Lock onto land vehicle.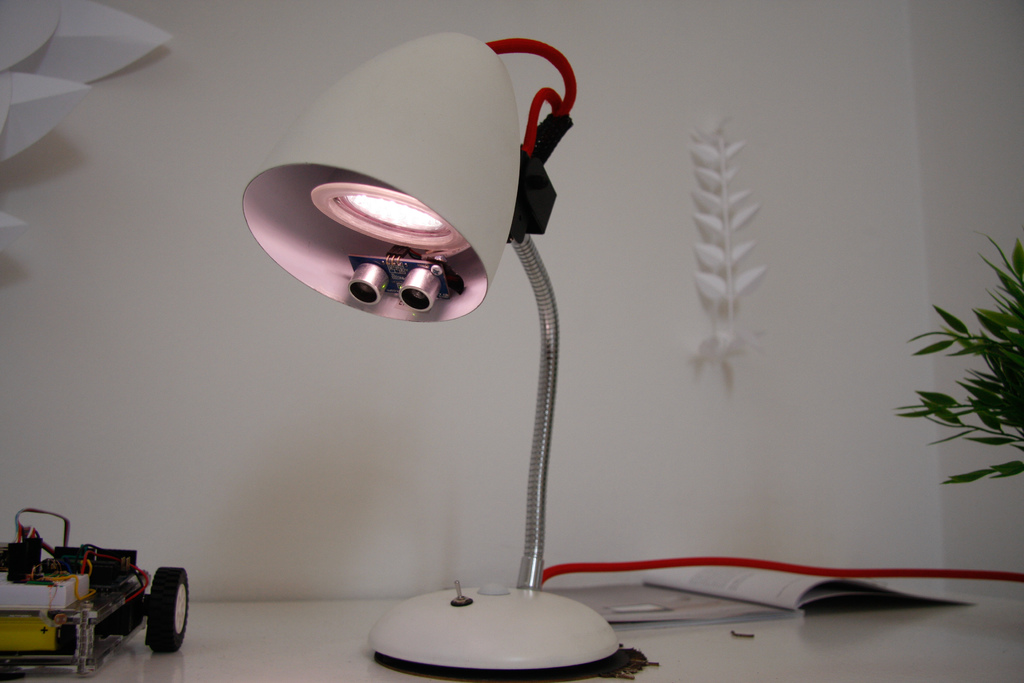
Locked: bbox(9, 498, 204, 682).
